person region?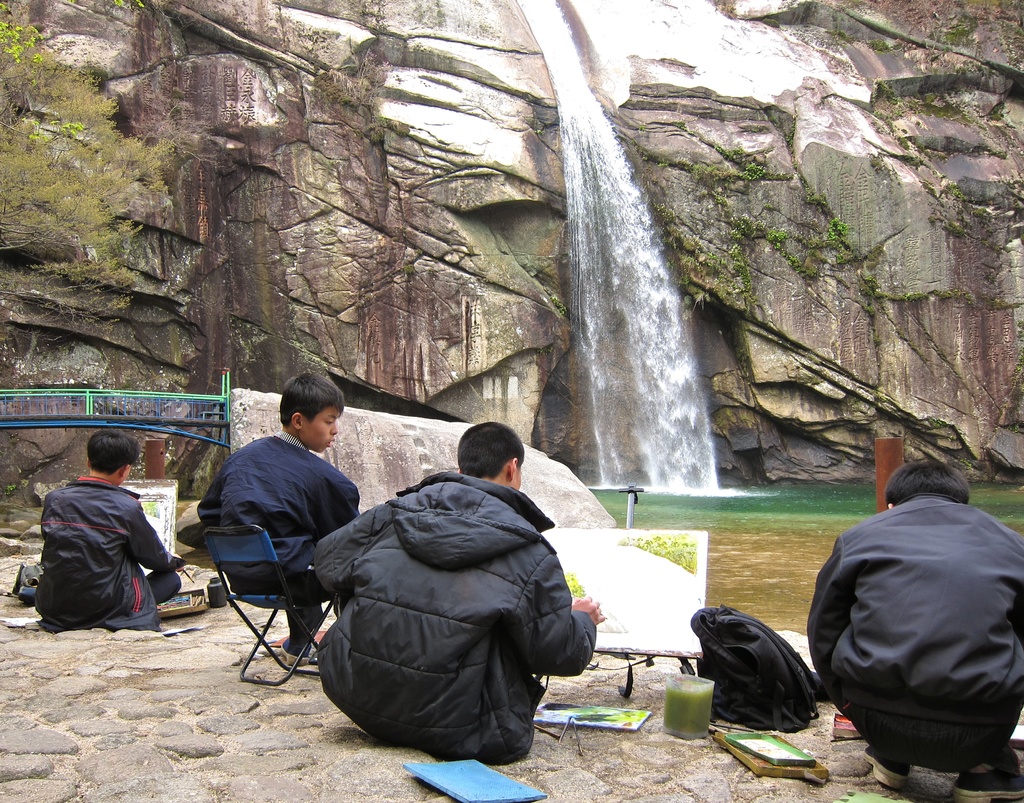
312/418/602/763
